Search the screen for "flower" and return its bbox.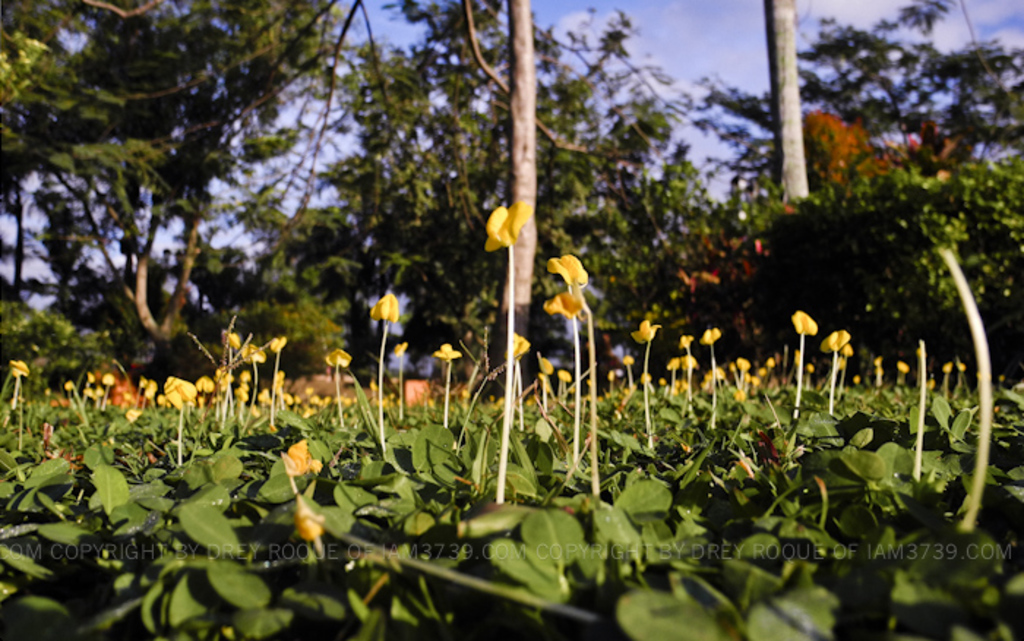
Found: region(543, 288, 584, 315).
